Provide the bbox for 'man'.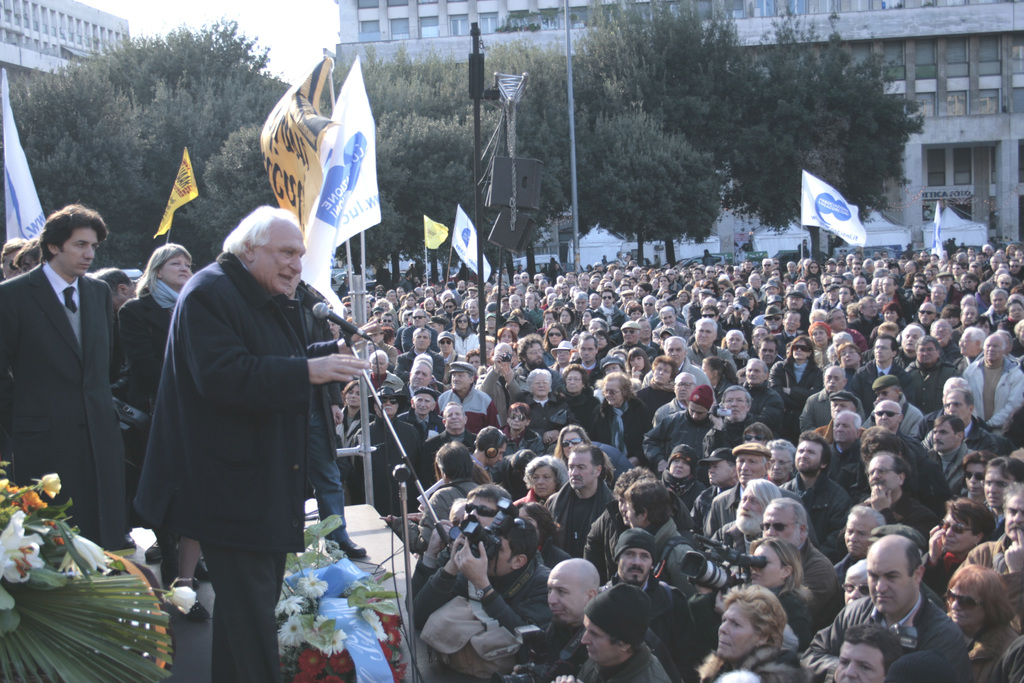
456, 277, 468, 303.
